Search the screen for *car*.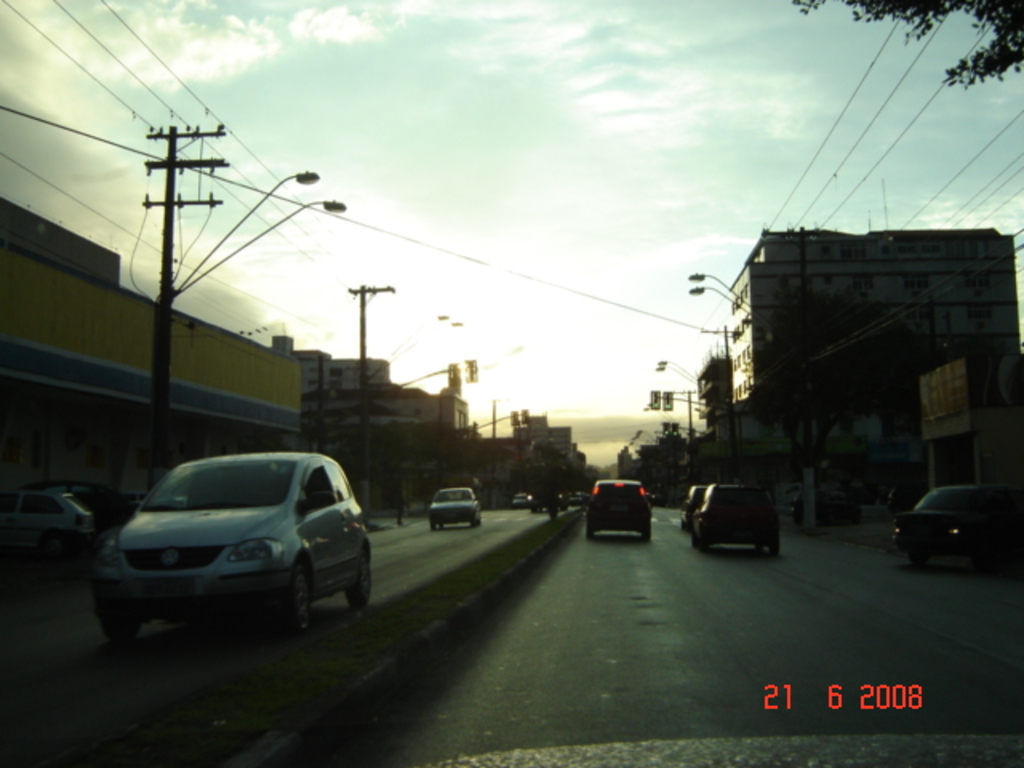
Found at 573, 482, 654, 542.
